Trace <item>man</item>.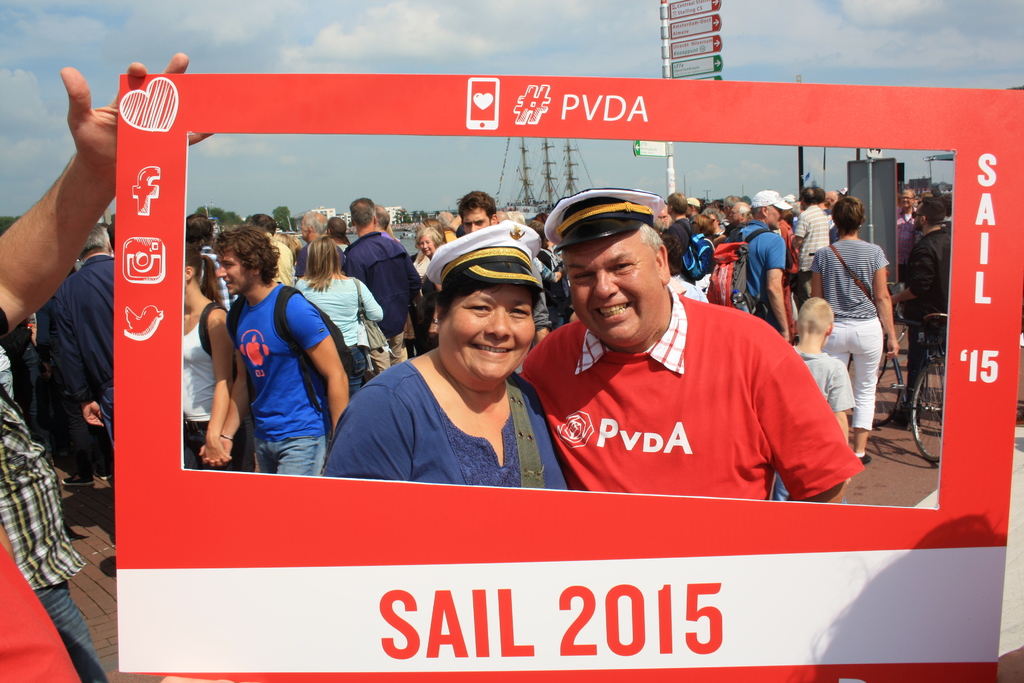
Traced to <box>509,196,847,526</box>.
